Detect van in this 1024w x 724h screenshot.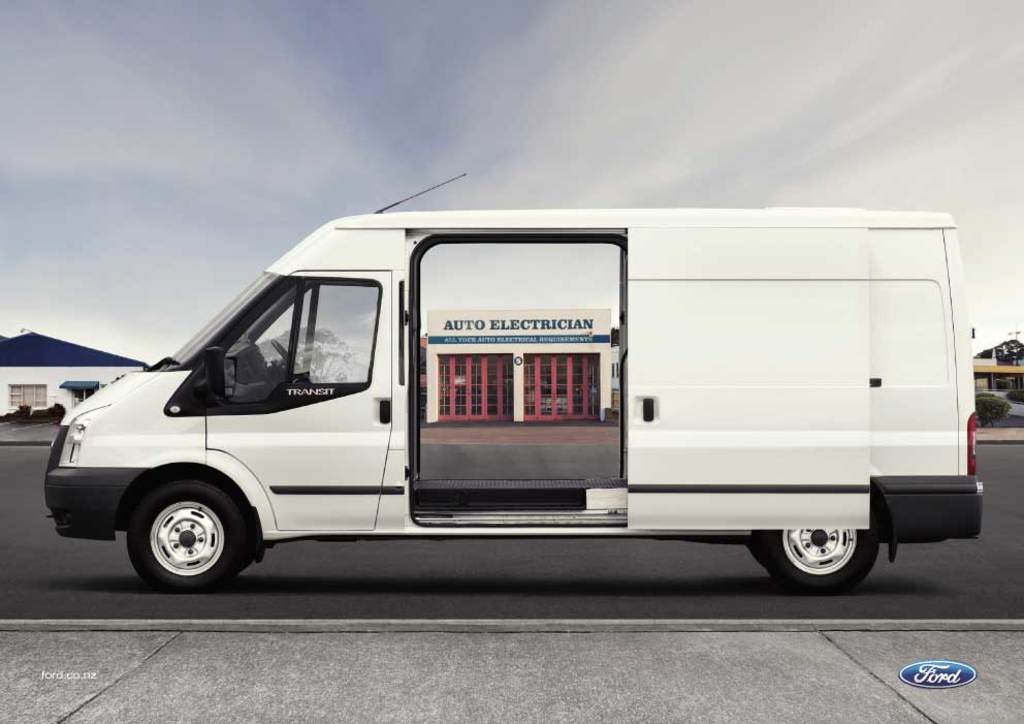
Detection: bbox(41, 168, 986, 594).
